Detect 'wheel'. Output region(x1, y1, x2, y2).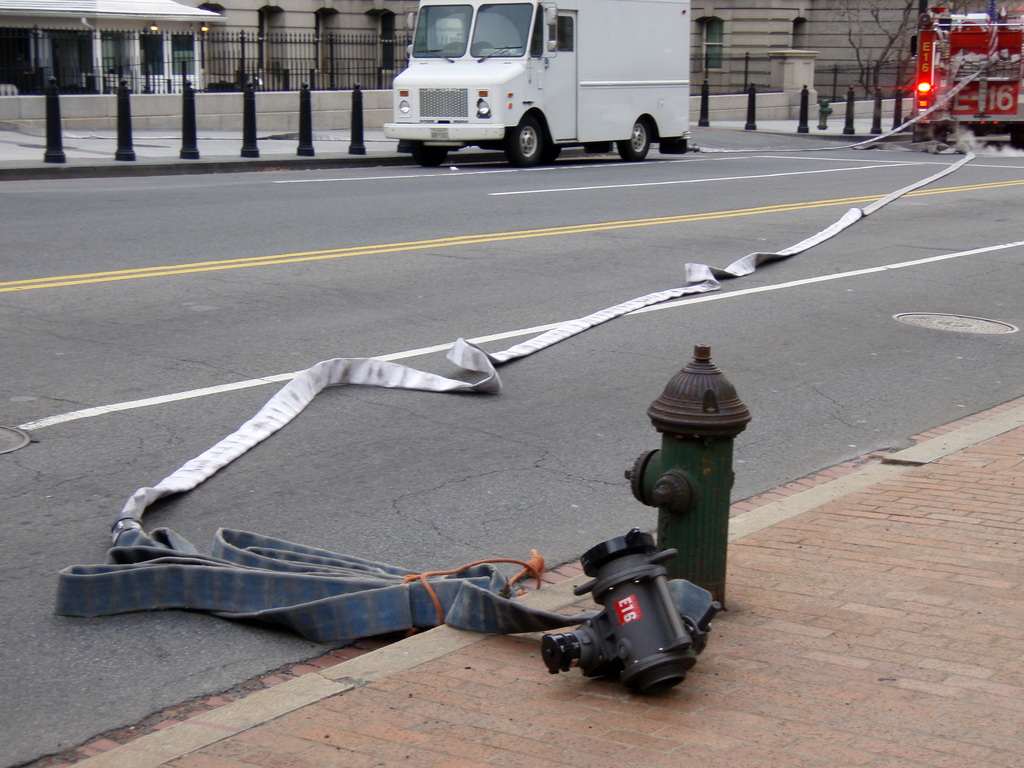
region(614, 118, 652, 163).
